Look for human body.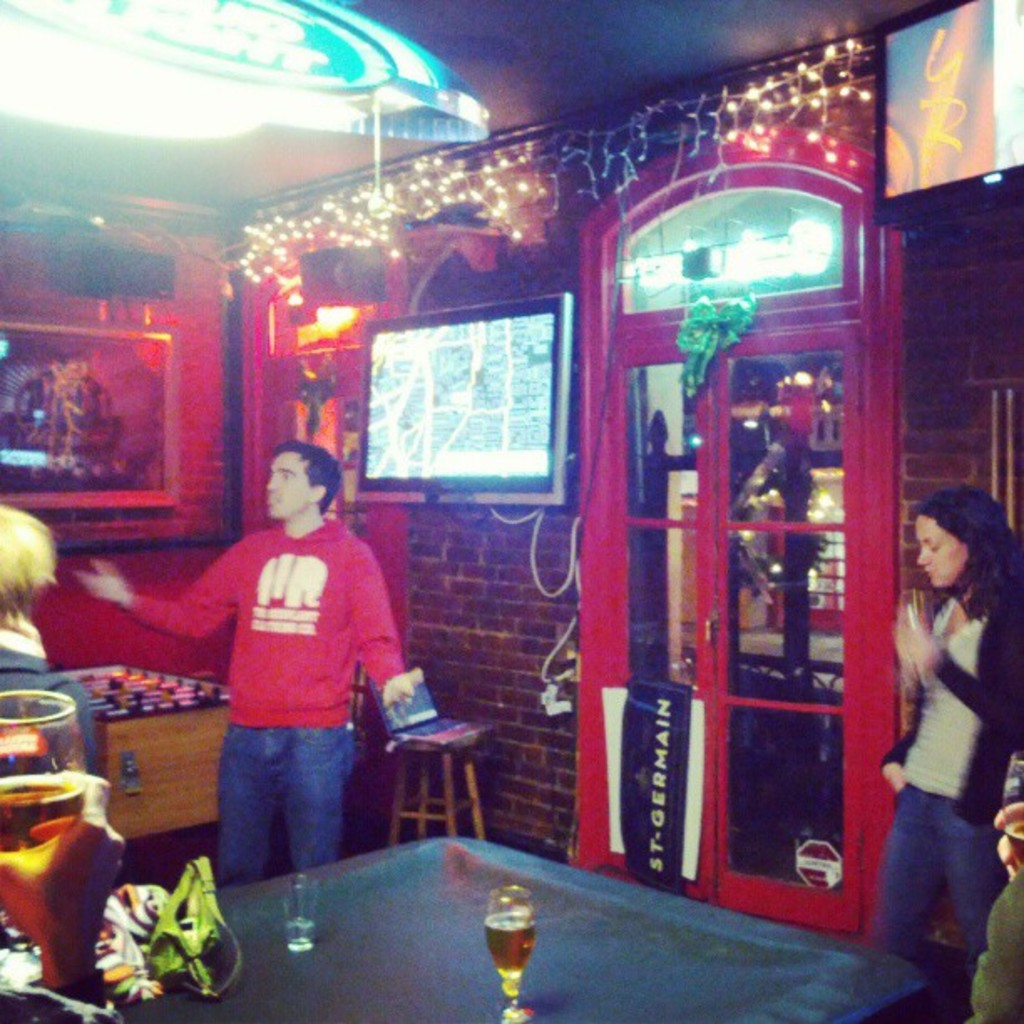
Found: x1=0 y1=616 x2=85 y2=788.
